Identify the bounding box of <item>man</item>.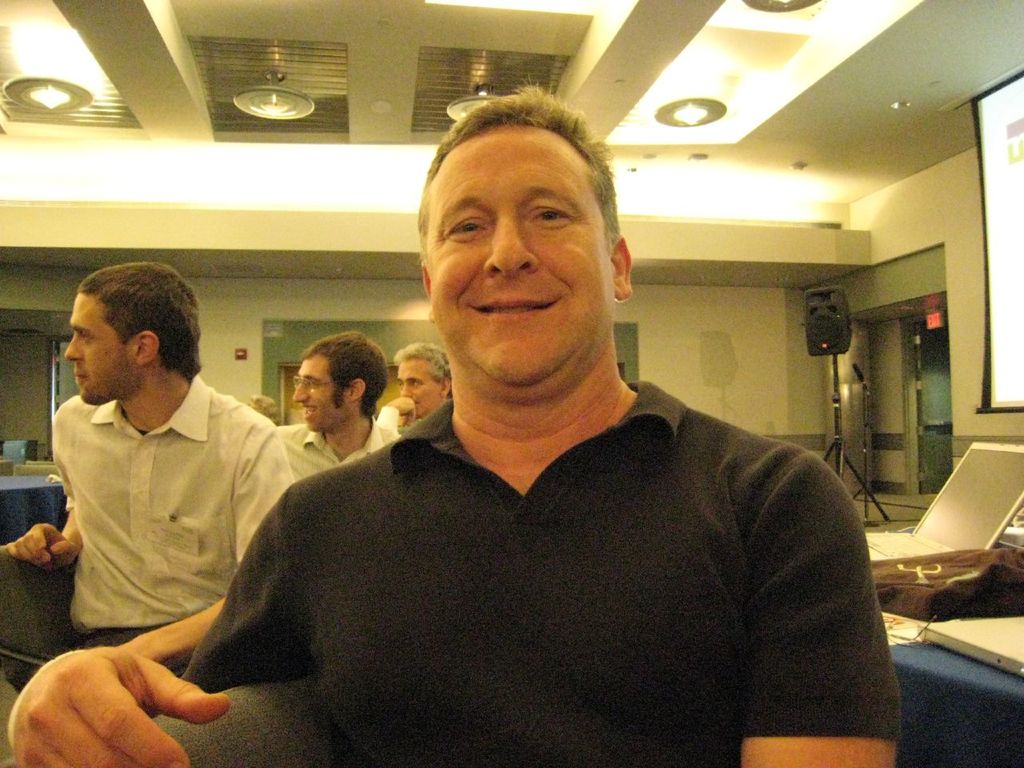
263, 323, 409, 485.
